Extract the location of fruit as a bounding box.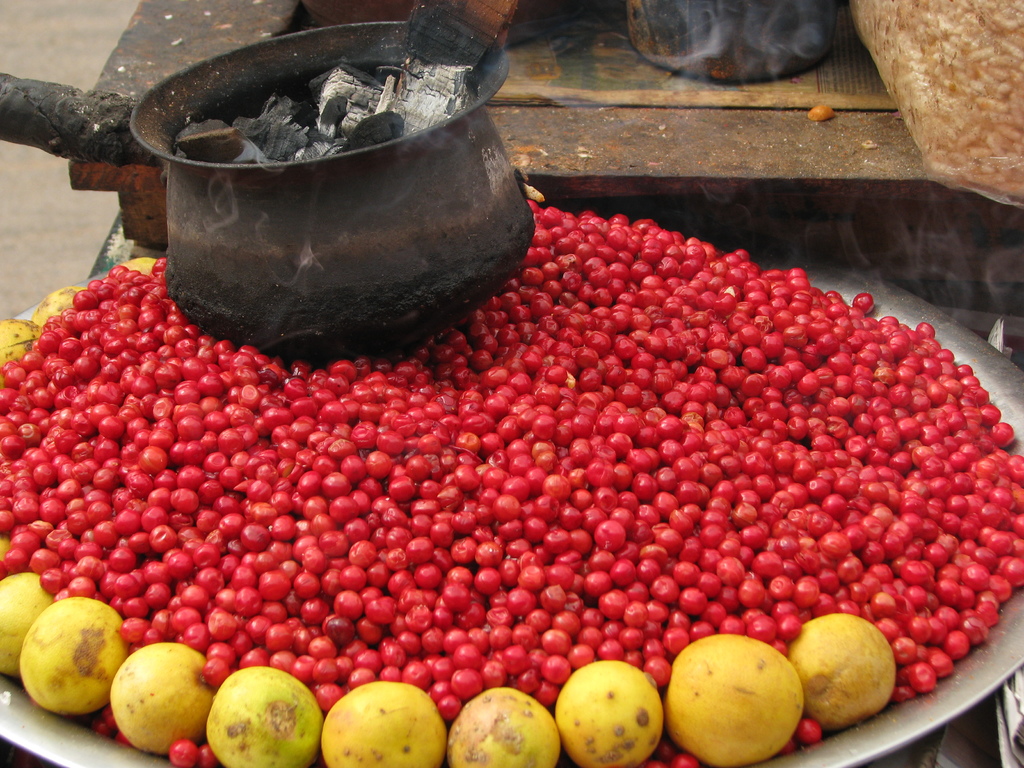
[left=115, top=253, right=157, bottom=278].
